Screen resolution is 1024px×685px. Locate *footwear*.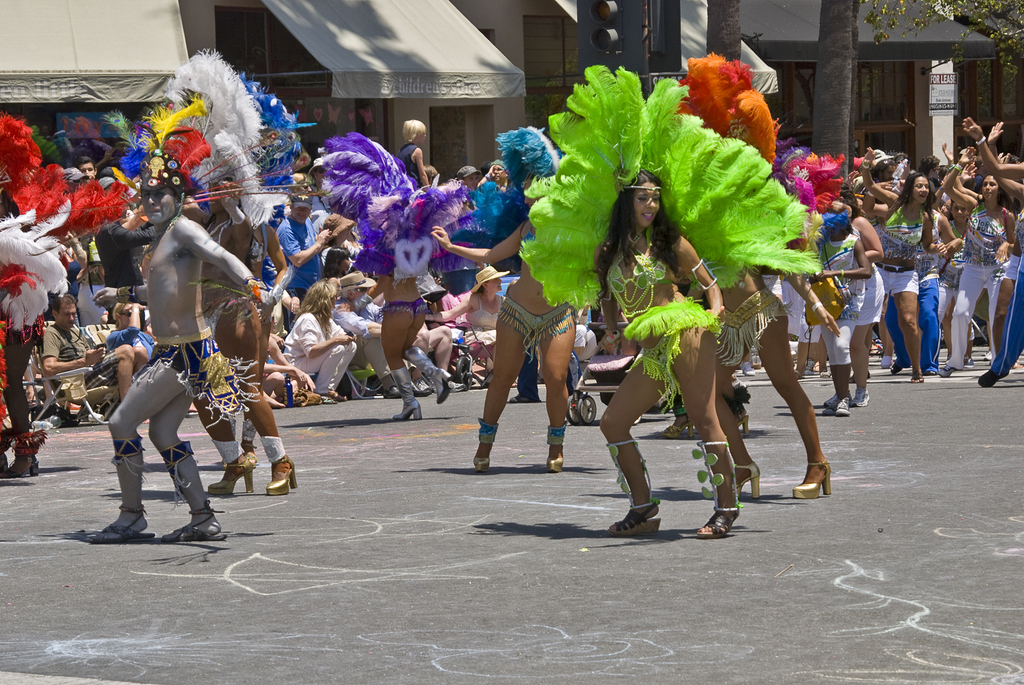
rect(409, 350, 453, 403).
